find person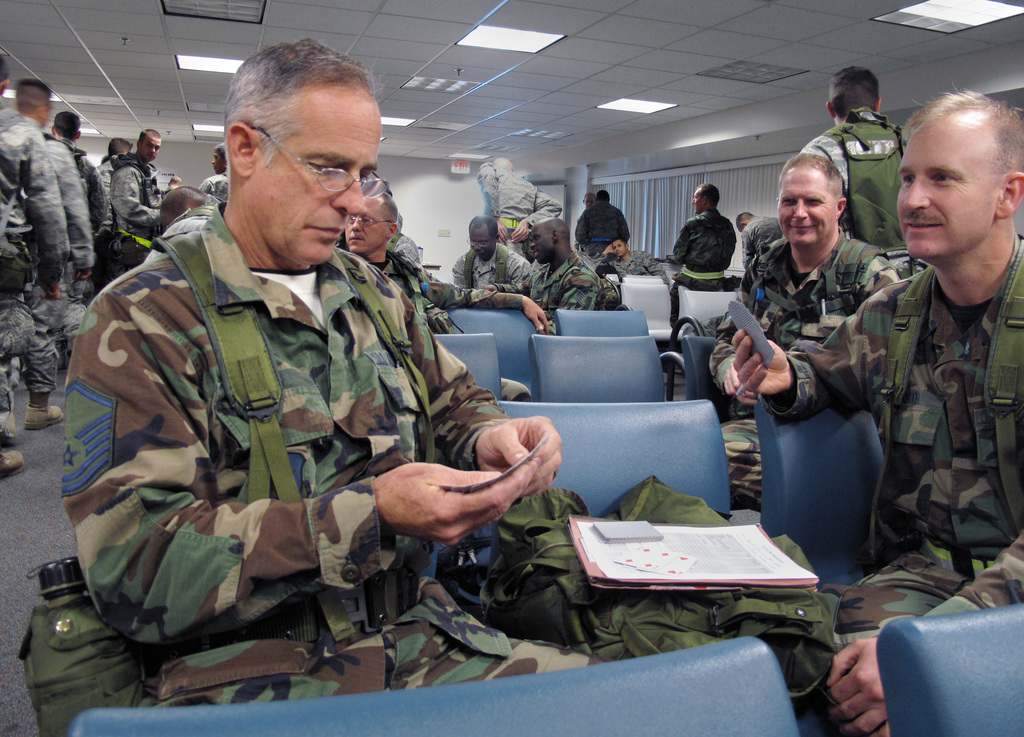
bbox=(706, 152, 904, 508)
